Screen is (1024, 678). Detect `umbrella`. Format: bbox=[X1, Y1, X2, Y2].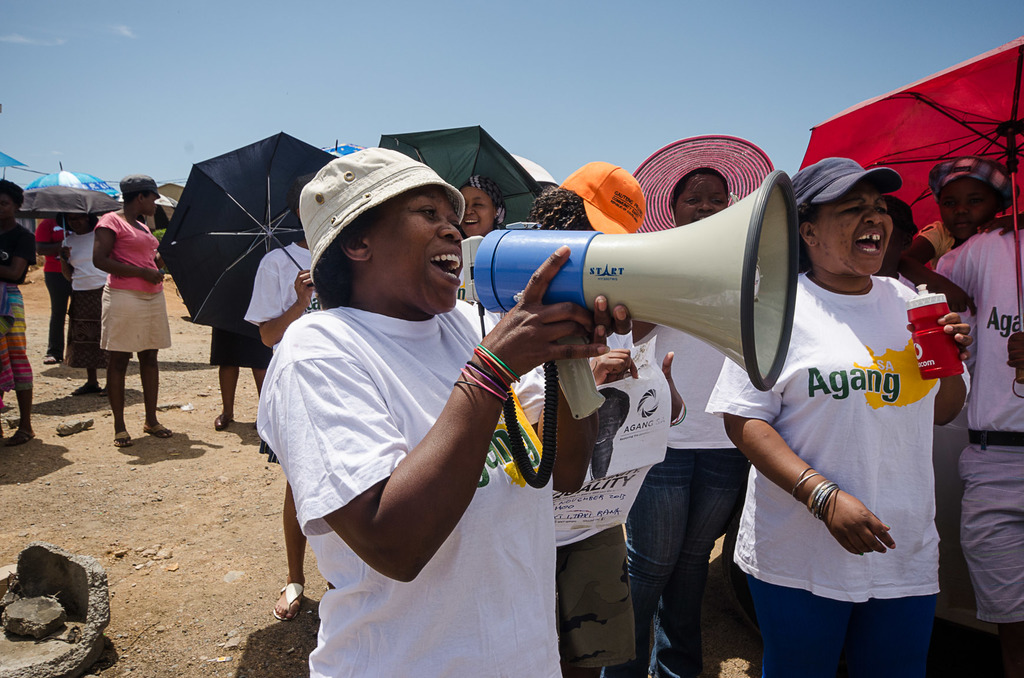
bbox=[24, 162, 124, 193].
